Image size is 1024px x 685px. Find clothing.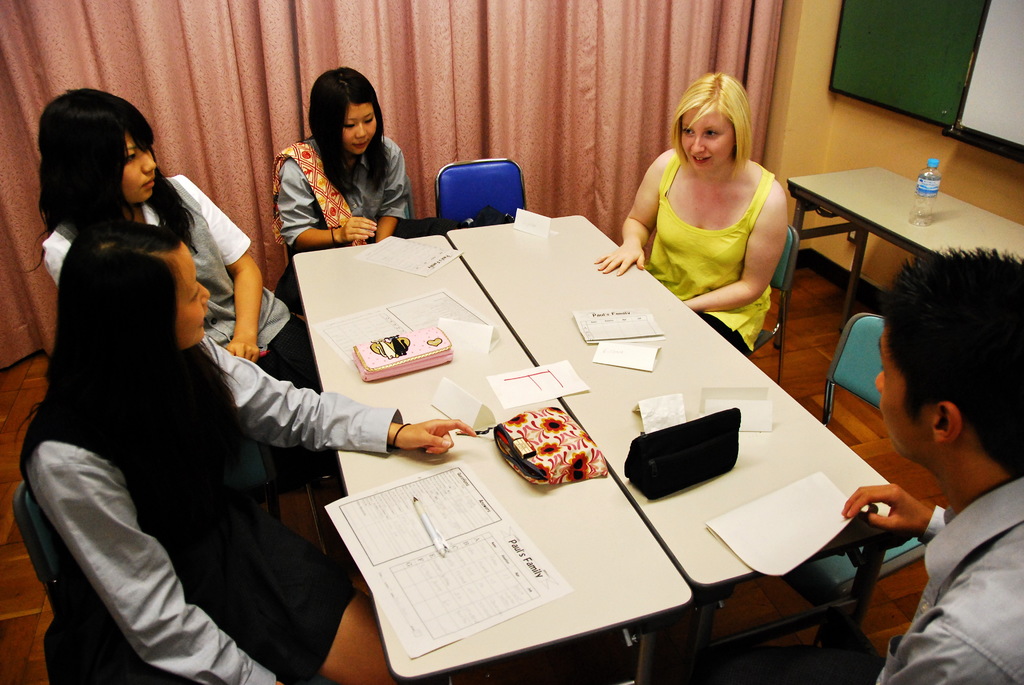
bbox=[40, 173, 320, 396].
